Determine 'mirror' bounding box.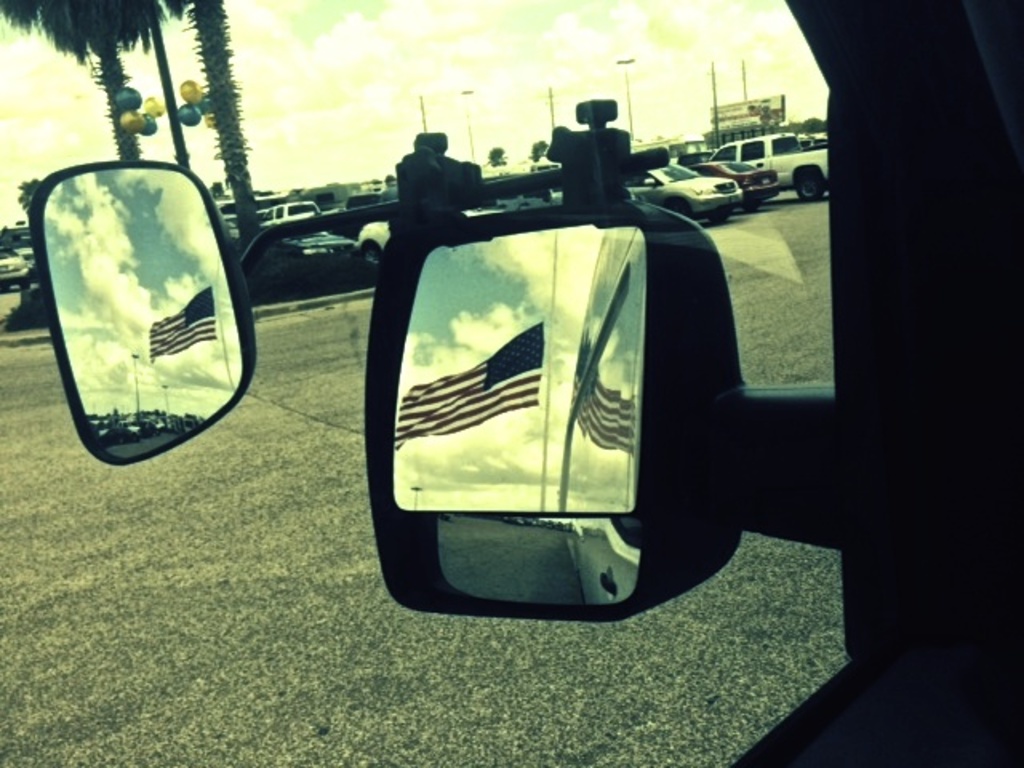
Determined: l=45, t=166, r=246, b=459.
